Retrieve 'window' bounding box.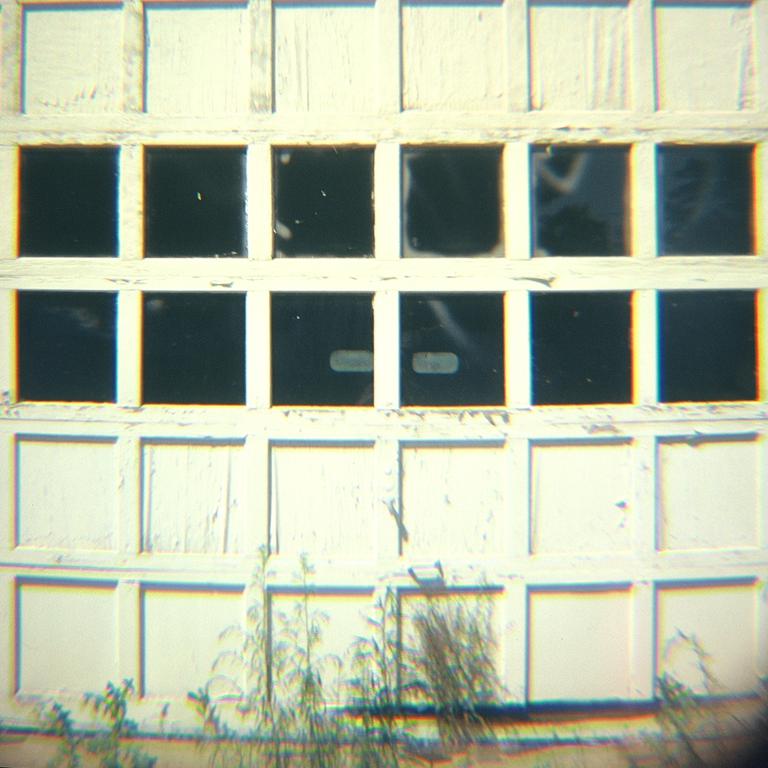
Bounding box: region(531, 140, 638, 262).
